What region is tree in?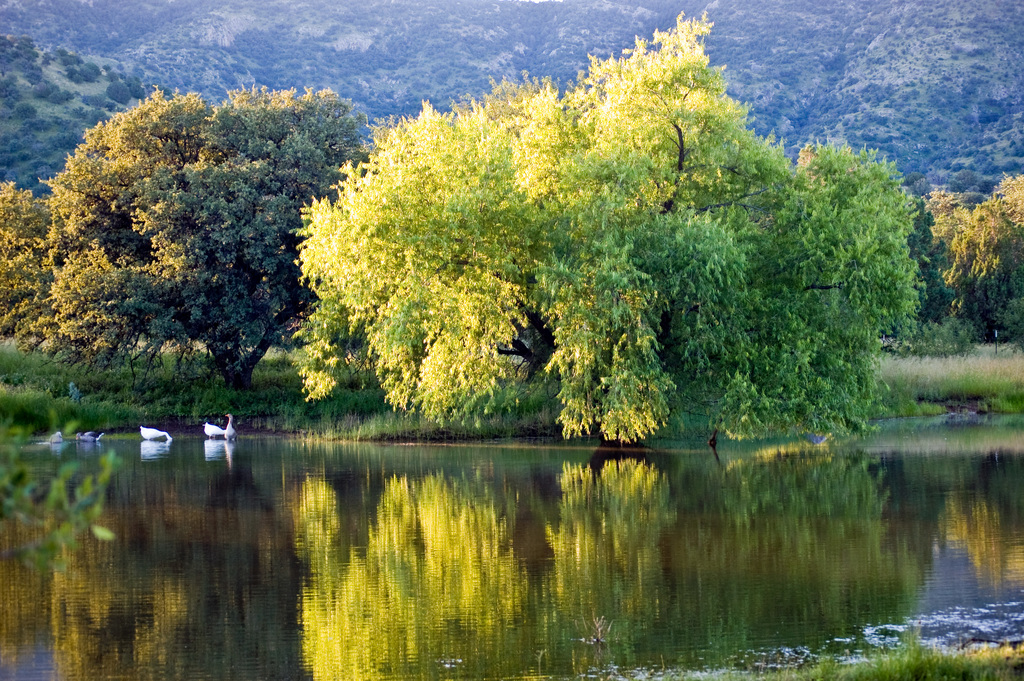
0, 180, 59, 357.
